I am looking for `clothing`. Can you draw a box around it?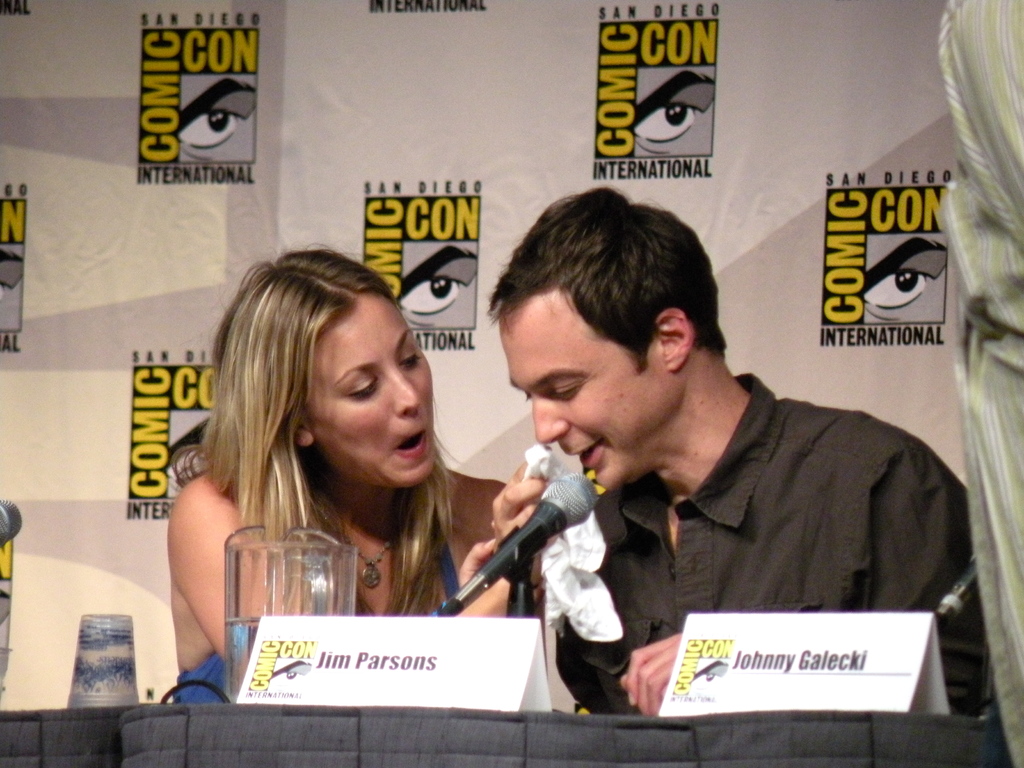
Sure, the bounding box is rect(173, 495, 456, 703).
